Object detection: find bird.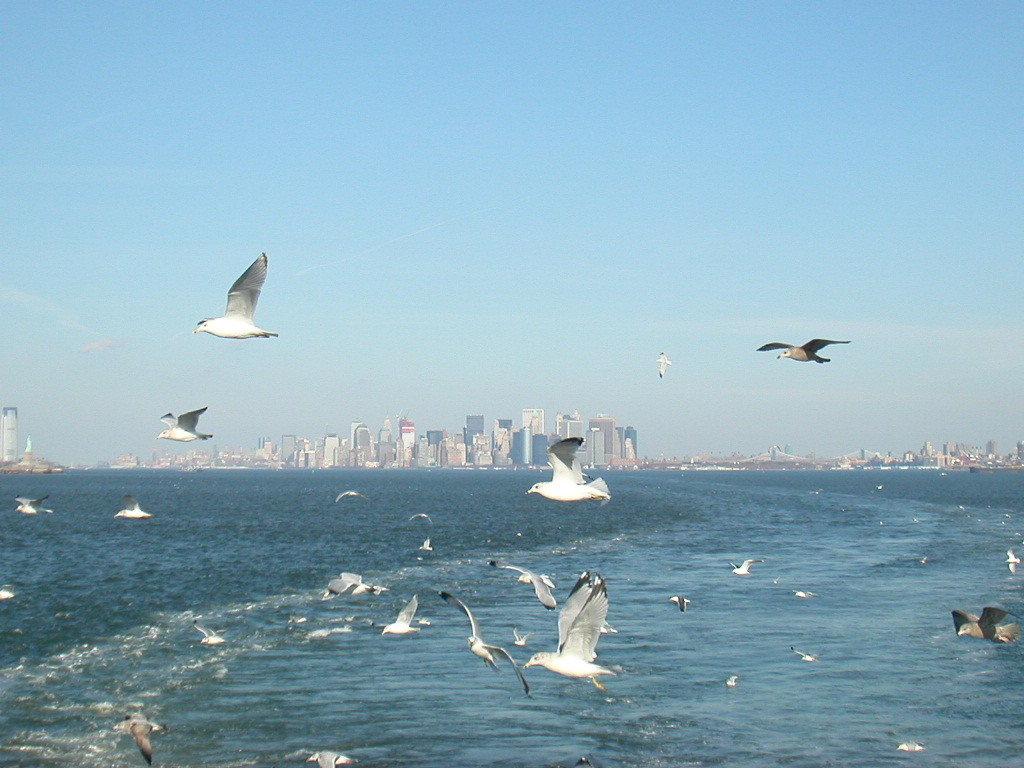
[x1=190, y1=623, x2=225, y2=651].
